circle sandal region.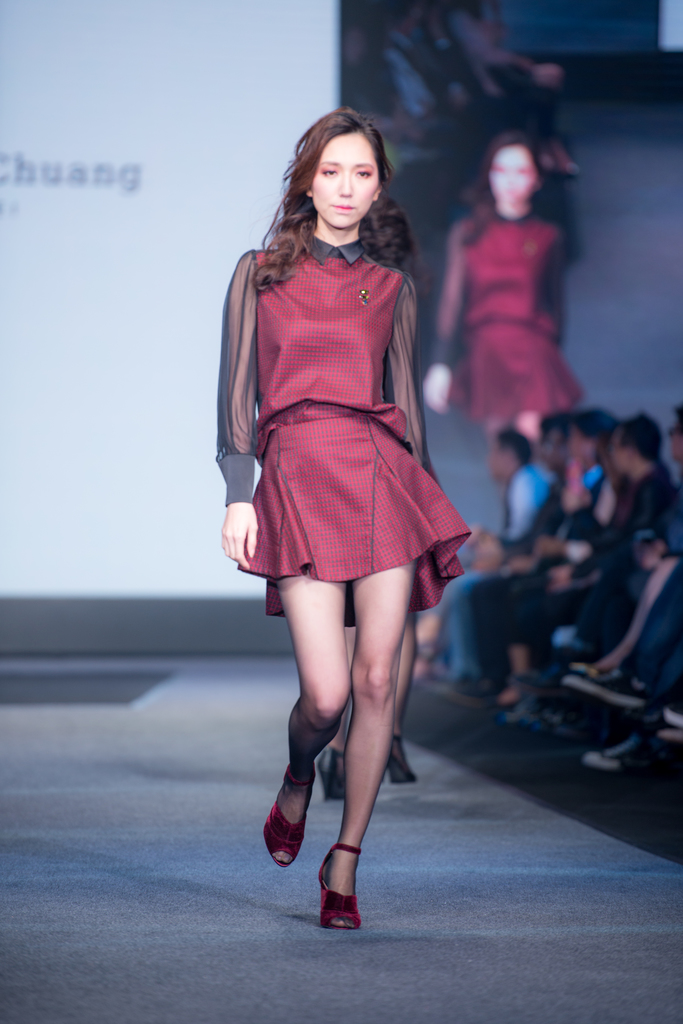
Region: box=[386, 734, 419, 783].
